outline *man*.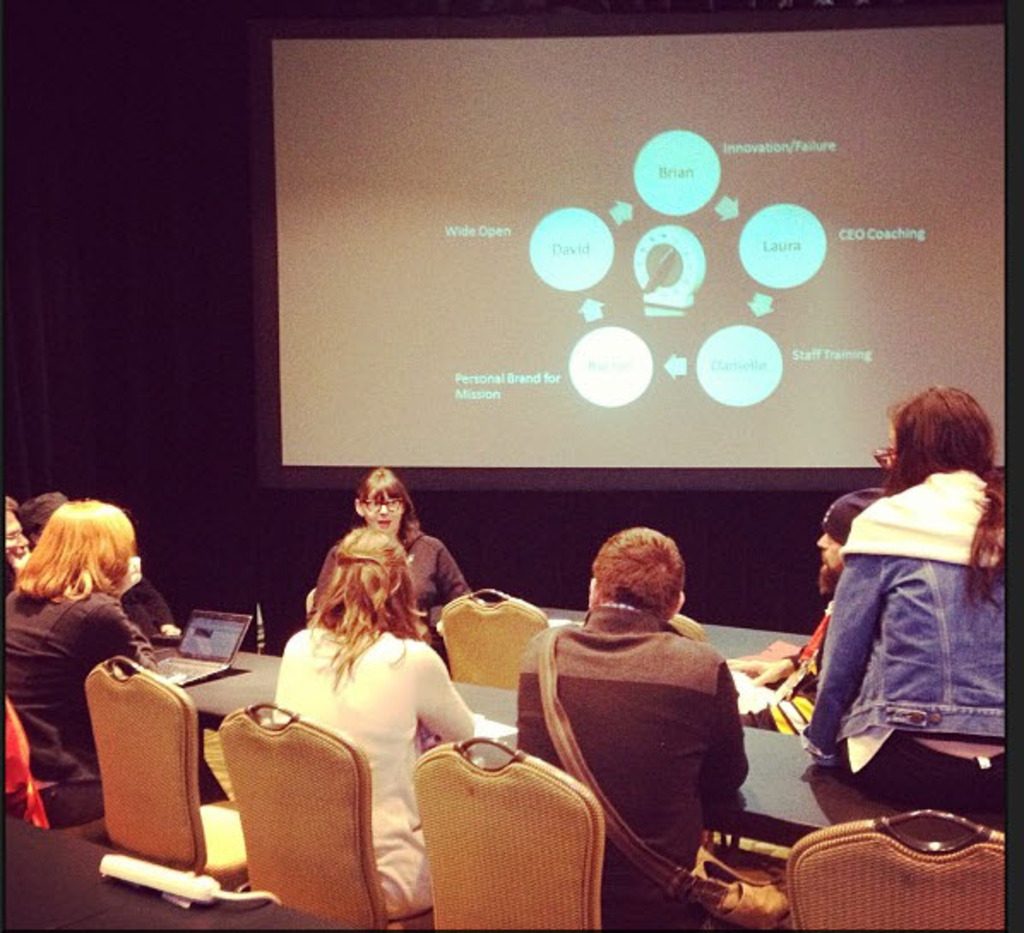
Outline: box=[505, 522, 798, 900].
